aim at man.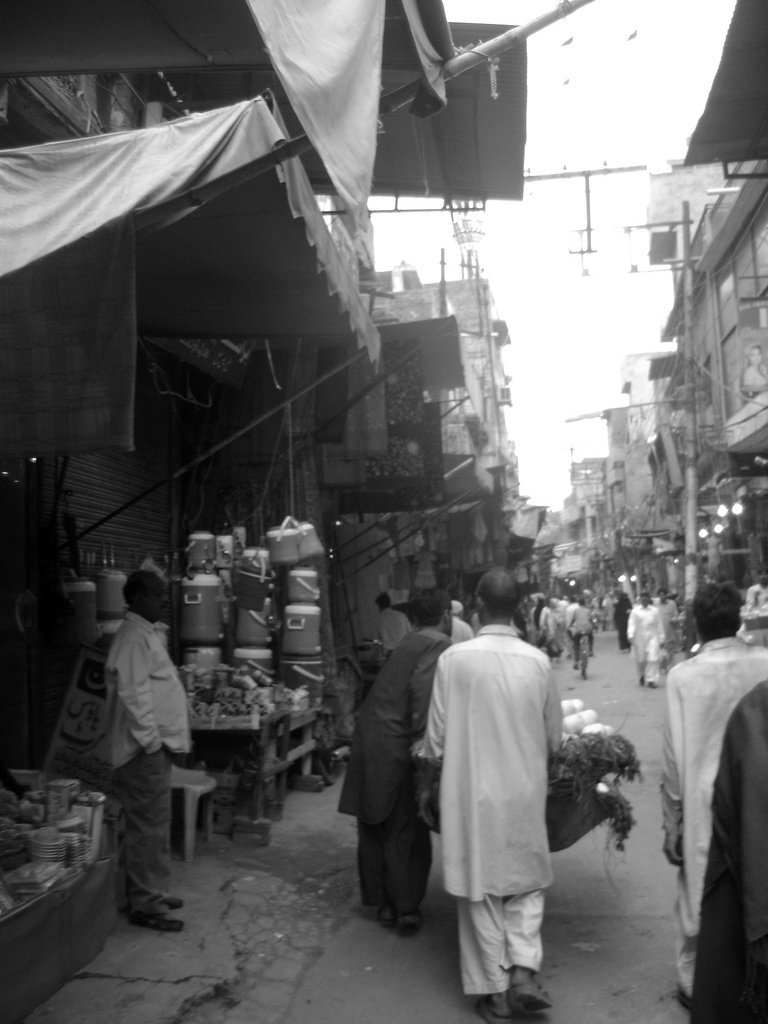
Aimed at 372 577 577 1003.
